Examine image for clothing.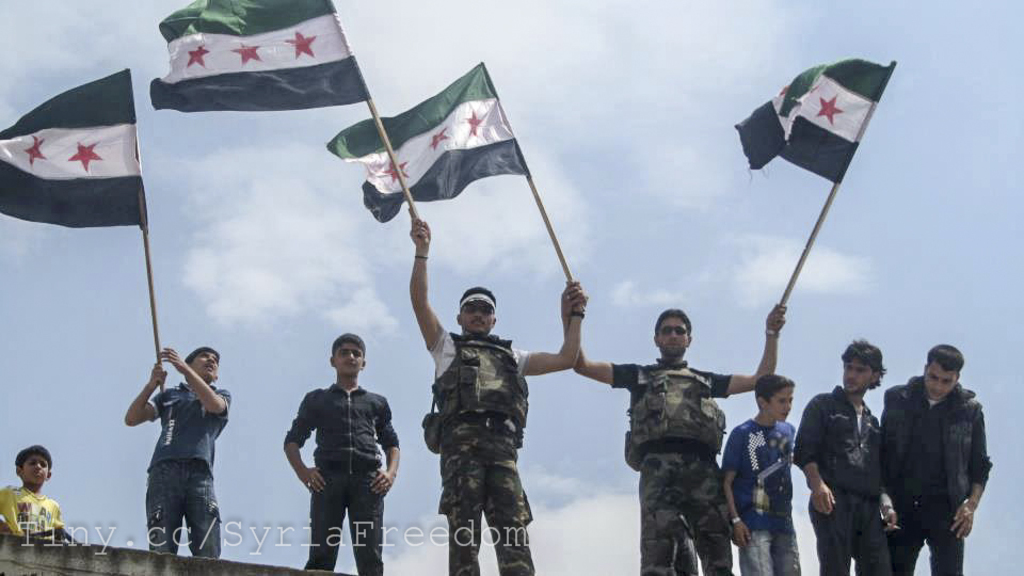
Examination result: [0,485,63,534].
